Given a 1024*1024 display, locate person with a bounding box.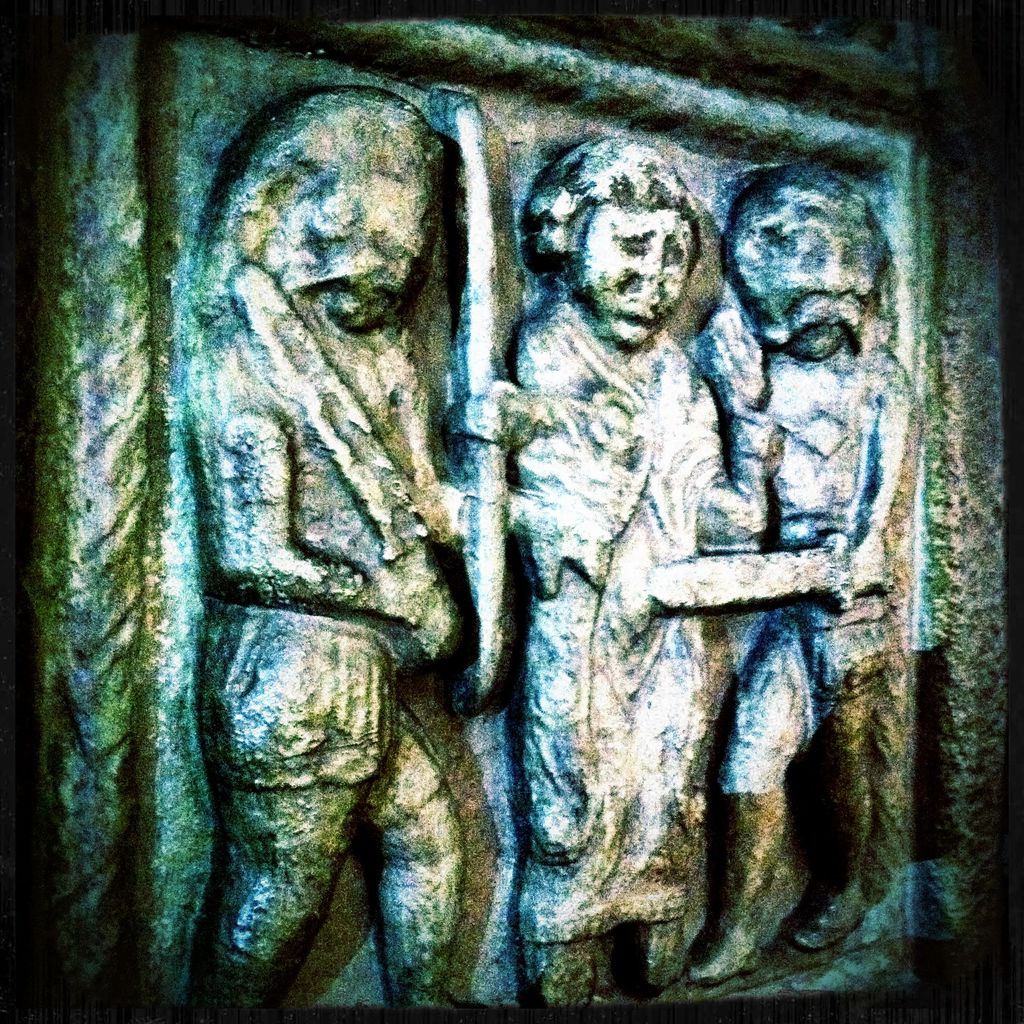
Located: 513 135 746 1012.
